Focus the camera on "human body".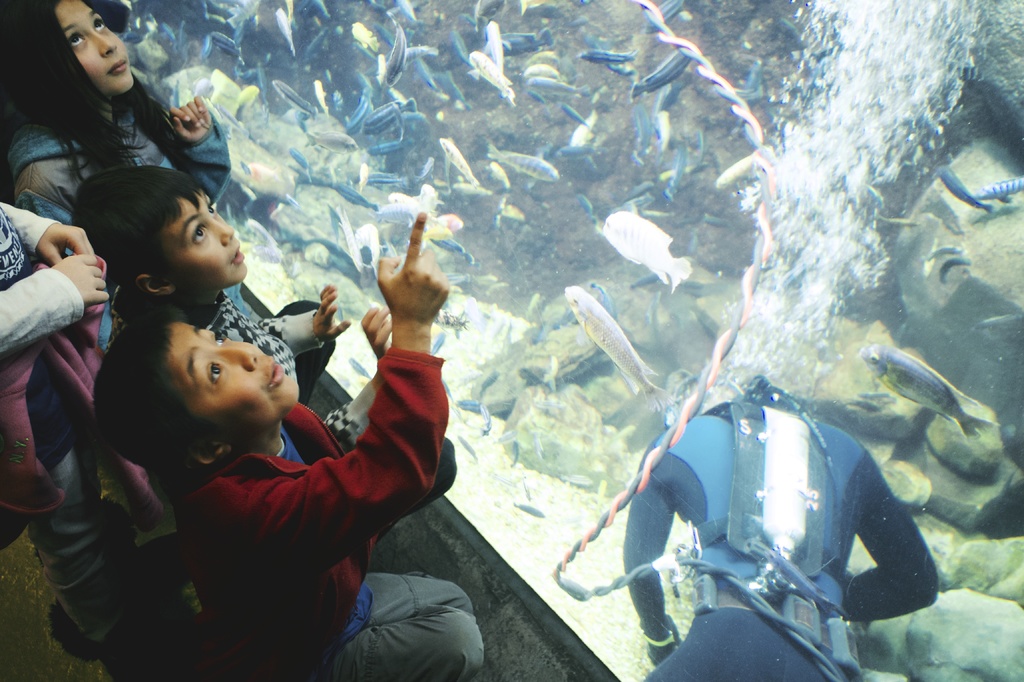
Focus region: <region>628, 380, 943, 681</region>.
